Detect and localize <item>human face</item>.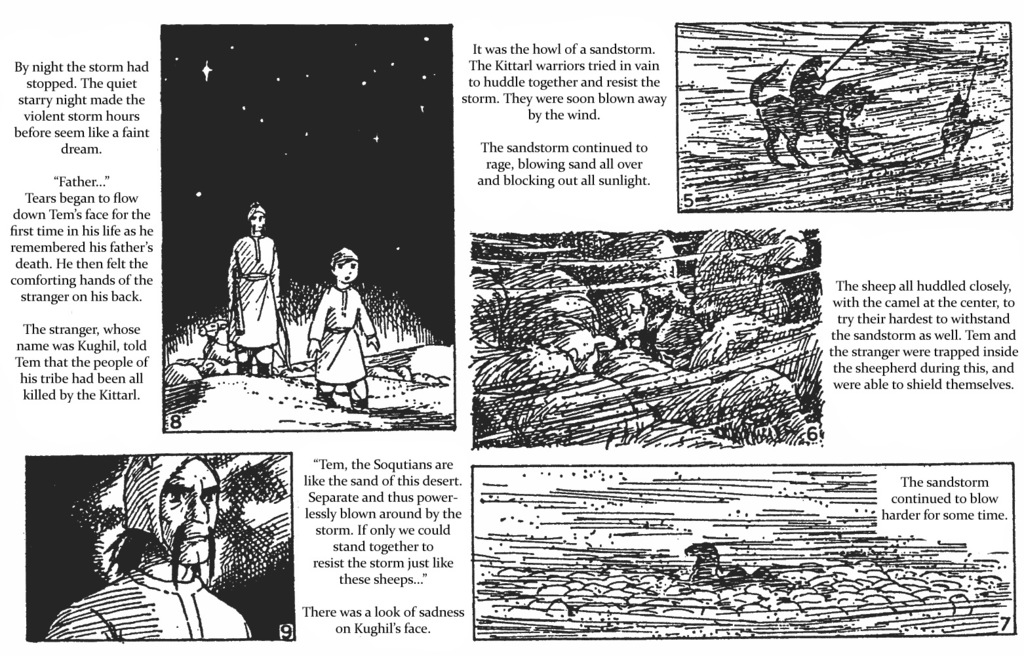
Localized at bbox=[160, 457, 222, 565].
